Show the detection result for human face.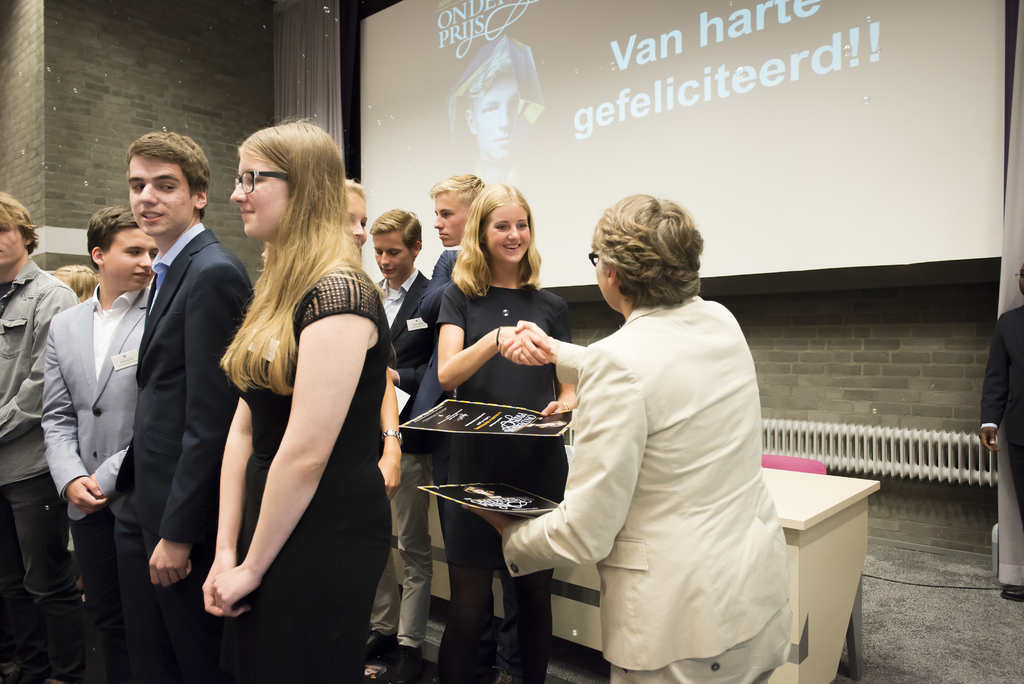
x1=339, y1=185, x2=366, y2=251.
